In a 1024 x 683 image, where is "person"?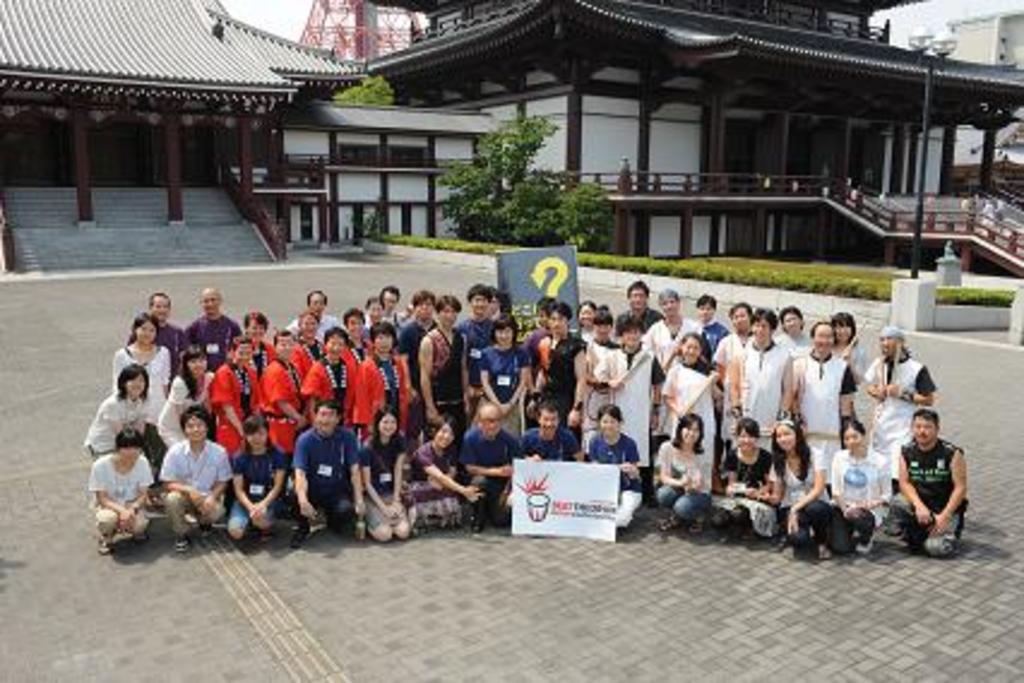
box(760, 416, 841, 553).
